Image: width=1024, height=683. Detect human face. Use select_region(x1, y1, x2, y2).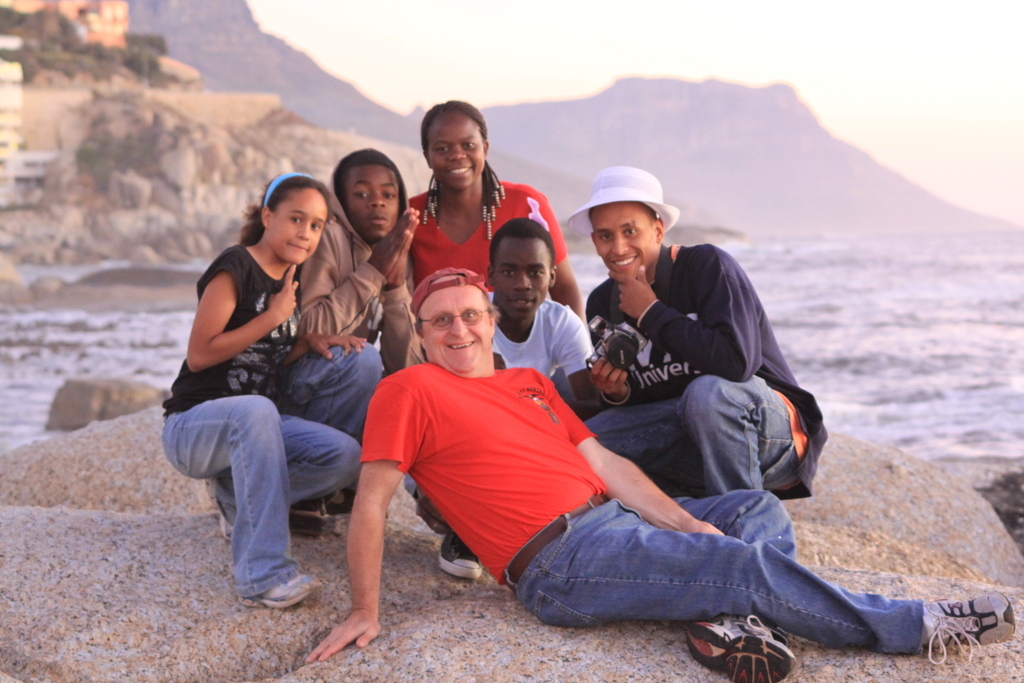
select_region(426, 115, 483, 194).
